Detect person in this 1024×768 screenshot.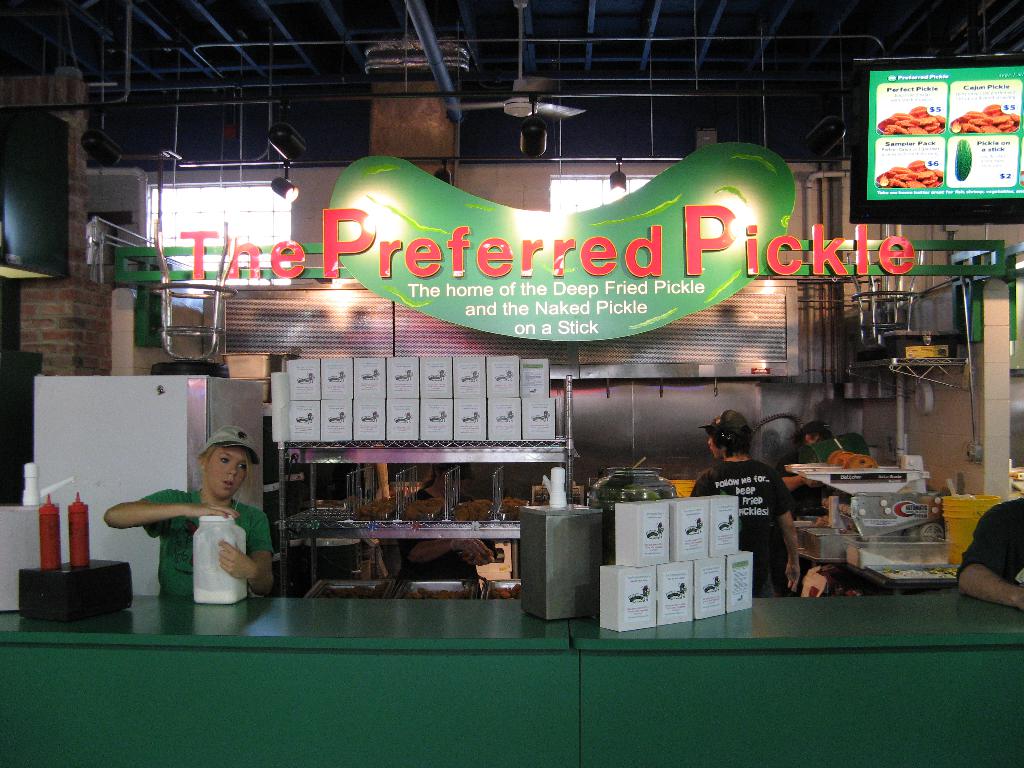
Detection: [954,493,1023,610].
